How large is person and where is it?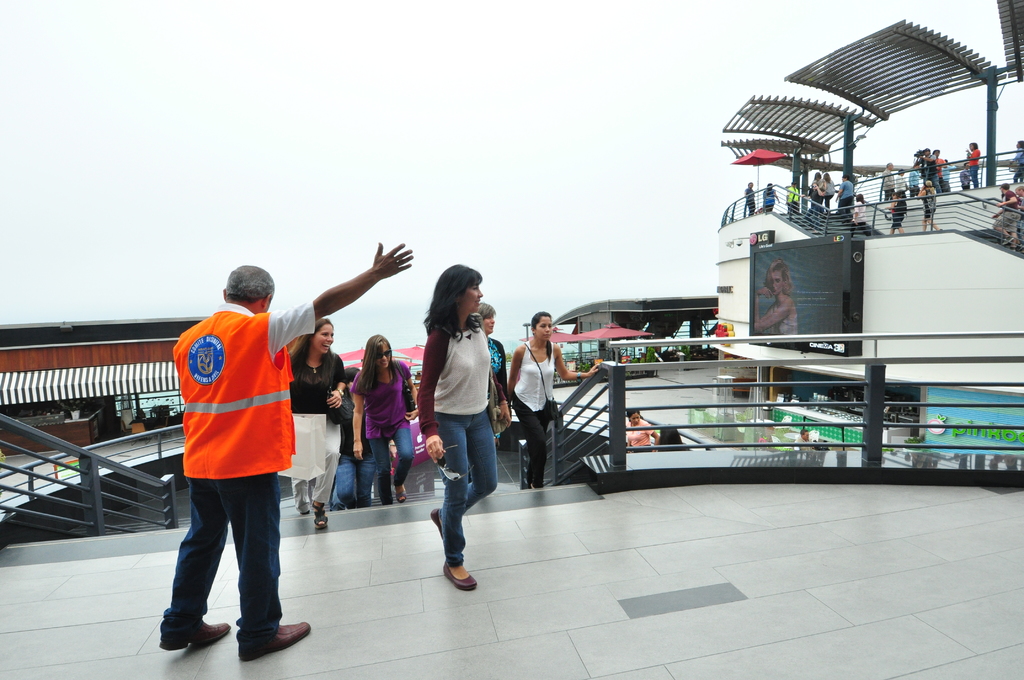
Bounding box: rect(887, 187, 899, 238).
